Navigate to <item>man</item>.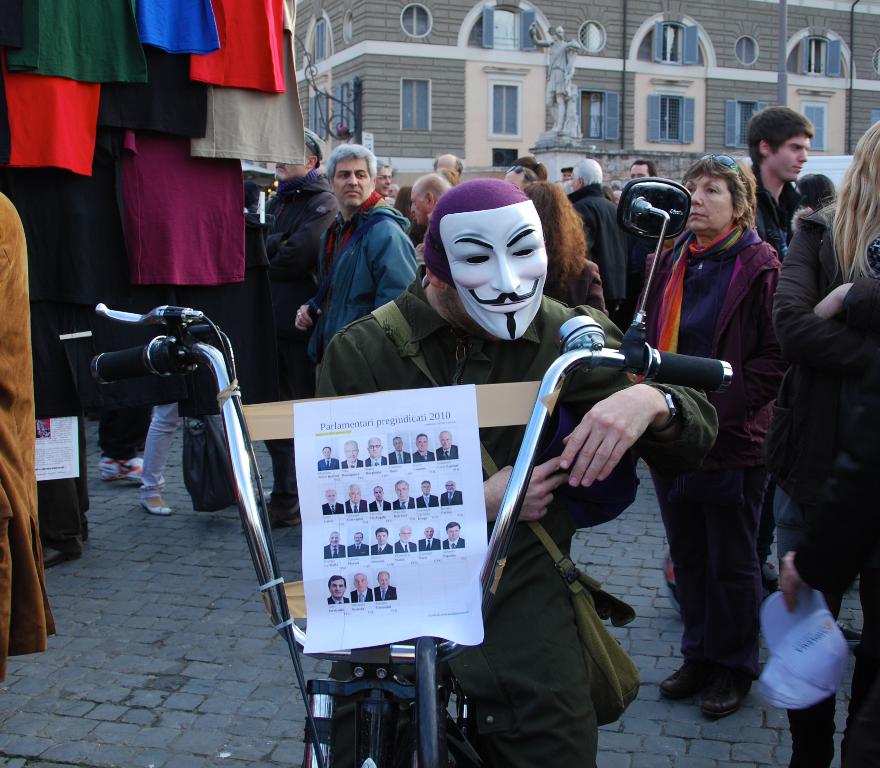
Navigation target: [373,569,396,601].
